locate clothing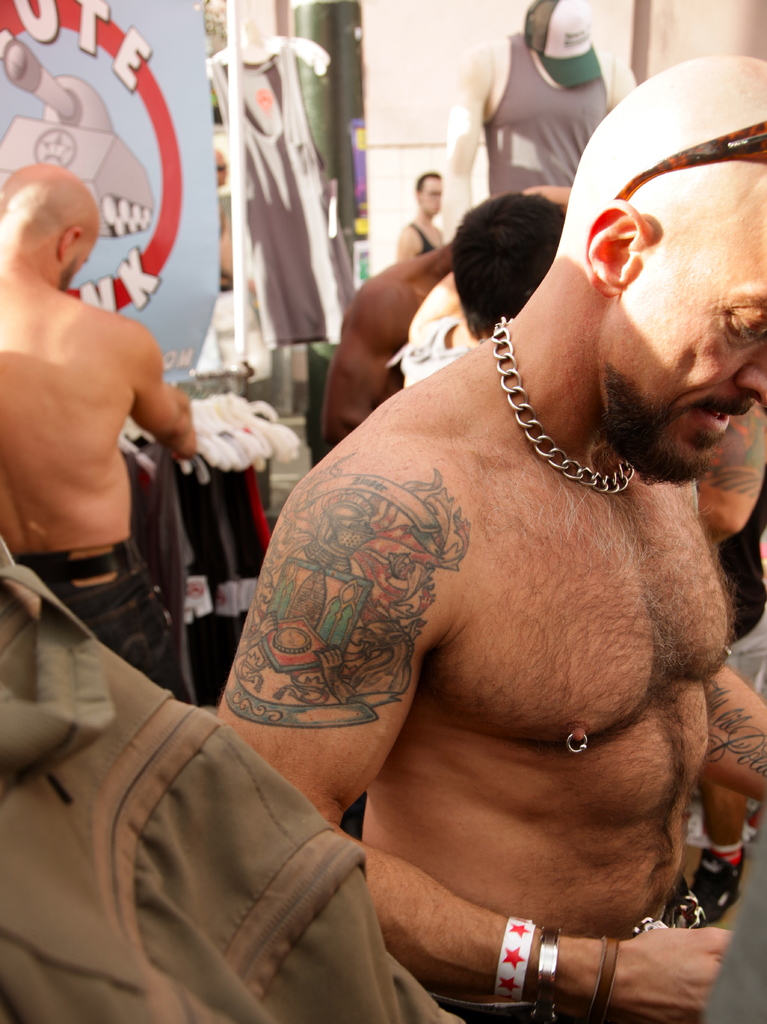
<region>201, 42, 359, 352</region>
